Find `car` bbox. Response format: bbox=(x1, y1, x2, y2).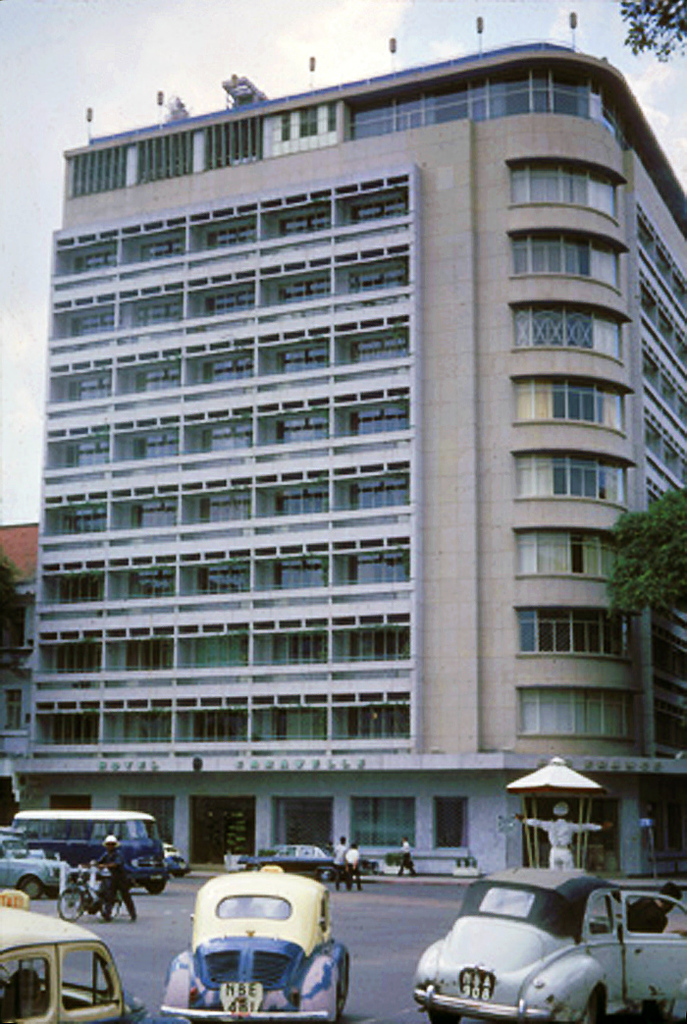
bbox=(225, 844, 377, 882).
